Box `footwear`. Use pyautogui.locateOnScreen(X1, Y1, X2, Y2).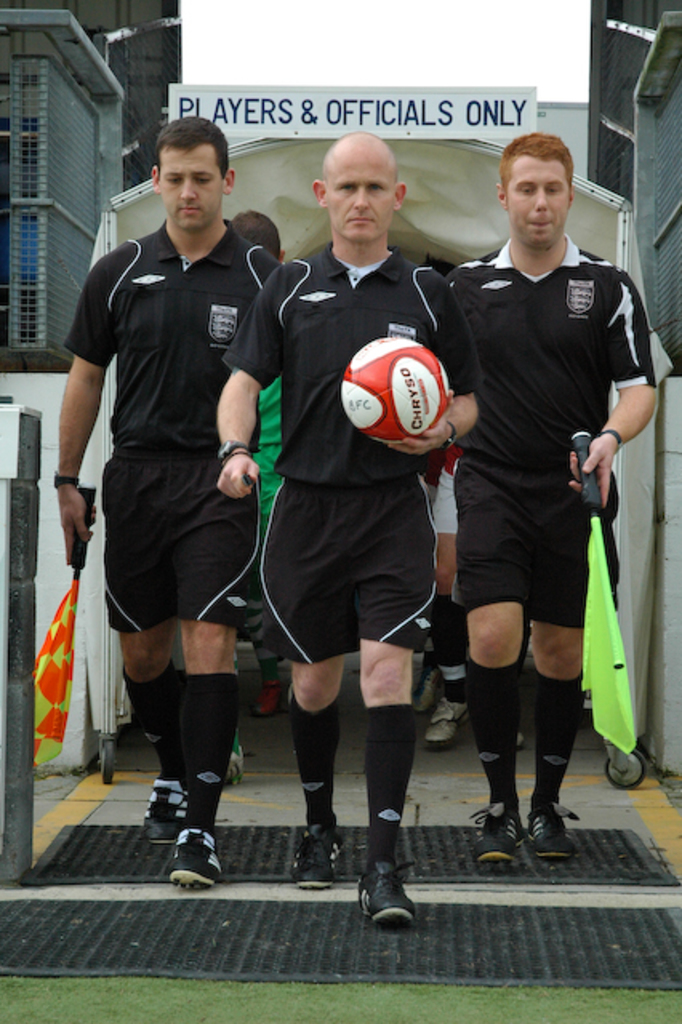
pyautogui.locateOnScreen(511, 722, 525, 749).
